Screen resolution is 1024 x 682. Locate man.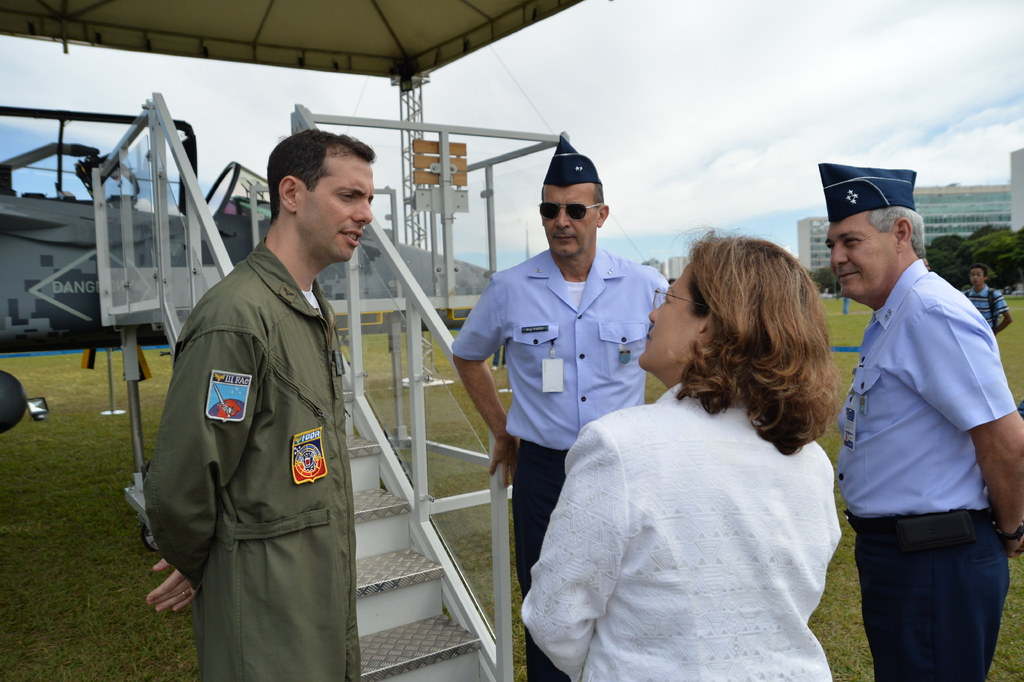
rect(964, 261, 1011, 335).
